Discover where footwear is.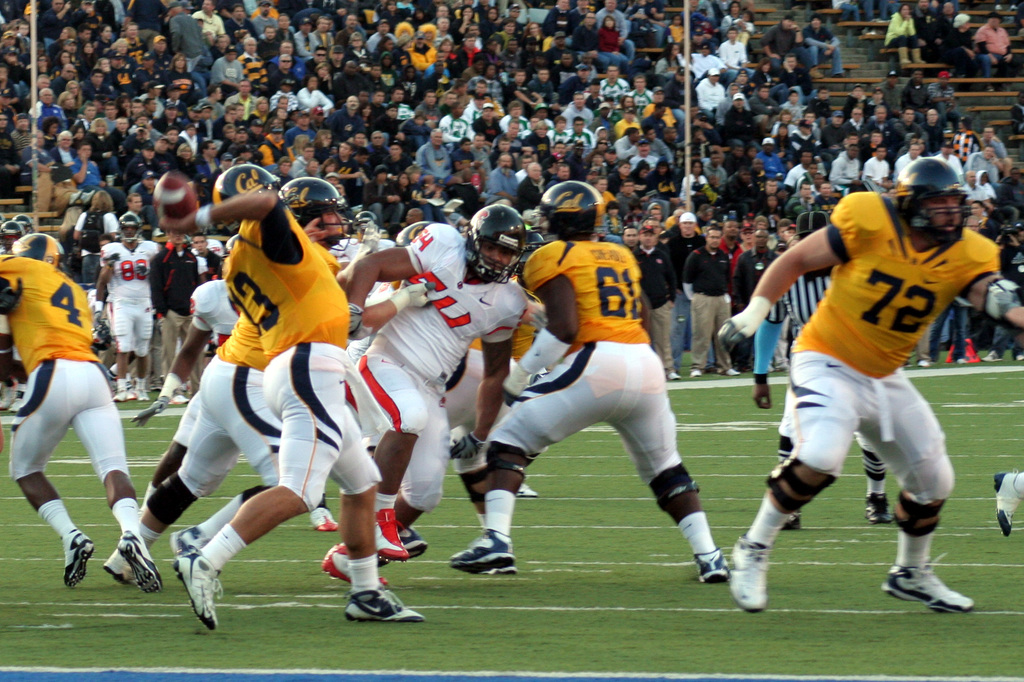
Discovered at left=120, top=530, right=163, bottom=594.
